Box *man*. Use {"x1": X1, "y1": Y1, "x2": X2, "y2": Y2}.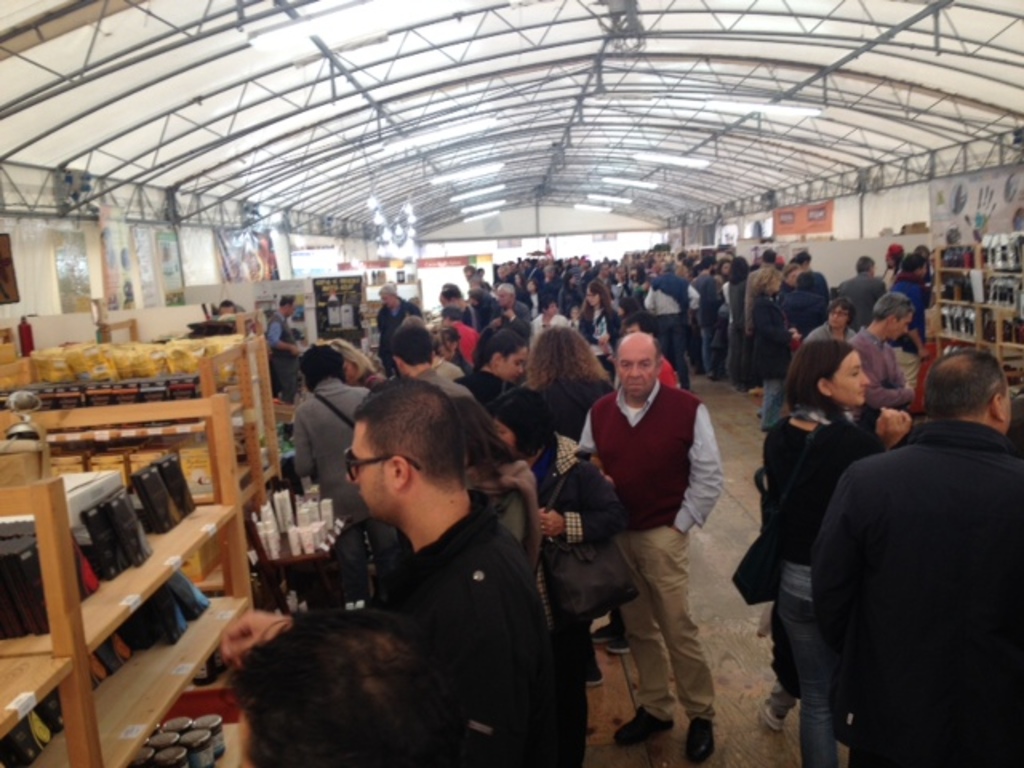
{"x1": 808, "y1": 293, "x2": 866, "y2": 346}.
